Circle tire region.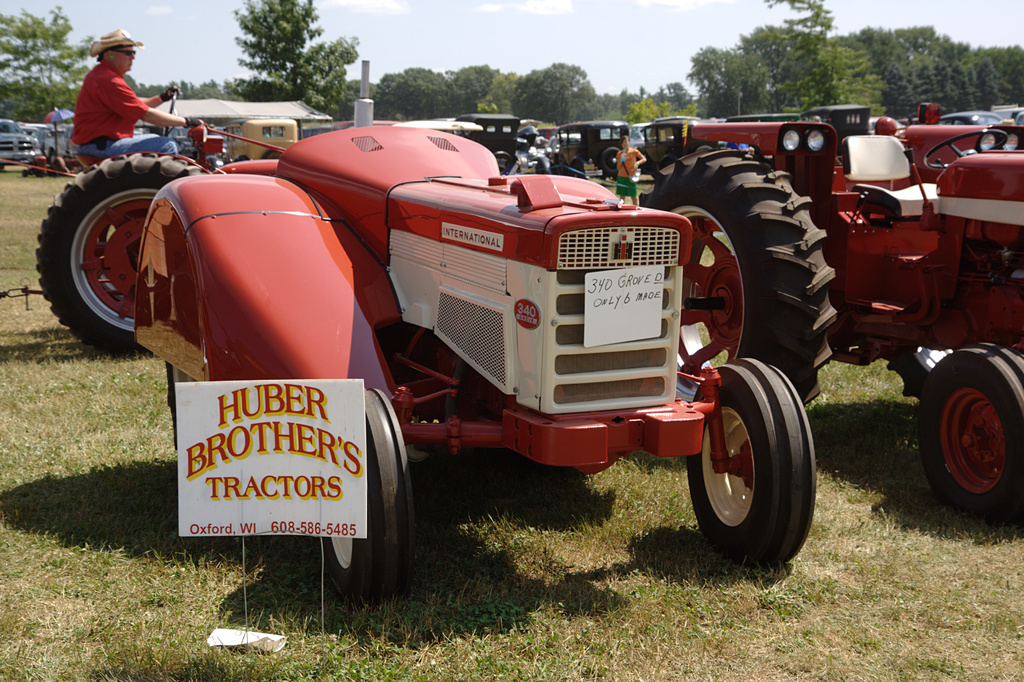
Region: bbox=(918, 343, 1023, 521).
